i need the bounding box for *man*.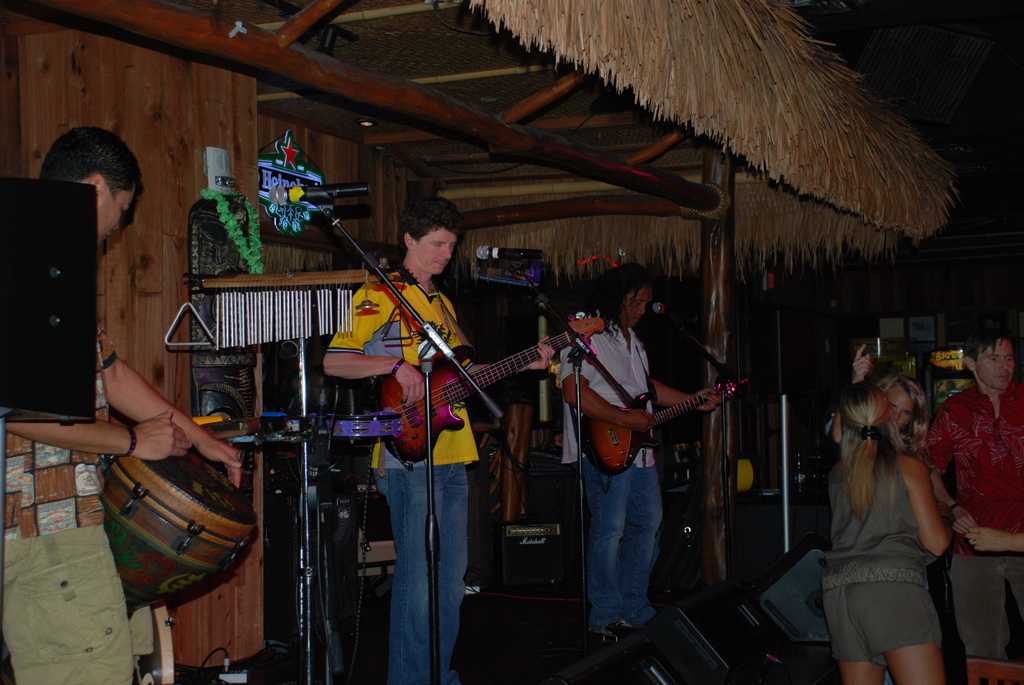
Here it is: (538,267,733,643).
